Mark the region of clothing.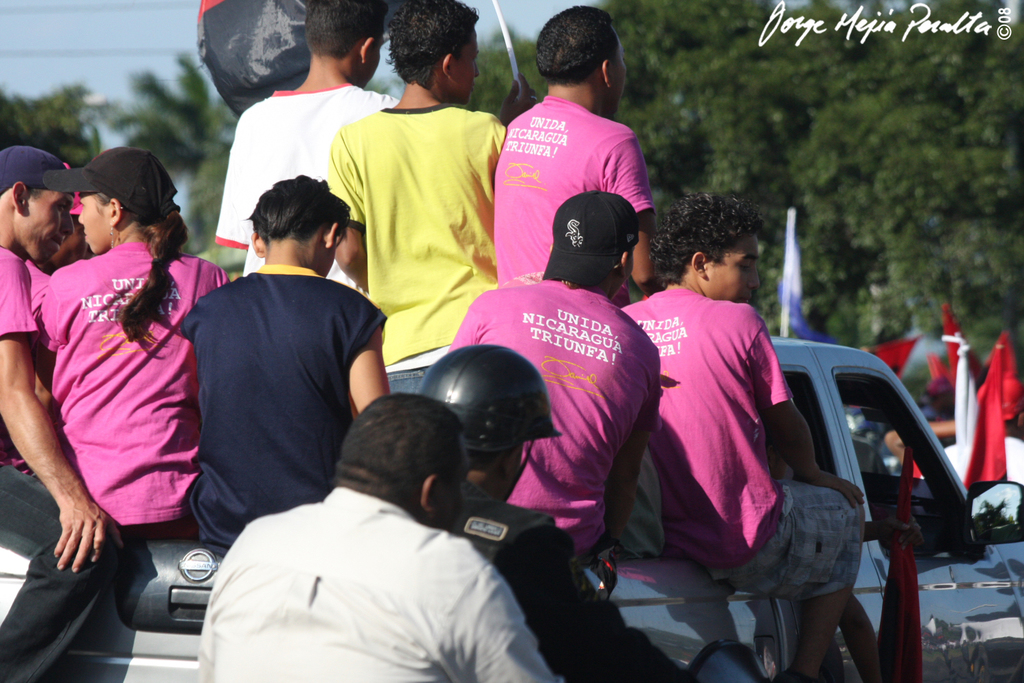
Region: box=[491, 94, 655, 309].
